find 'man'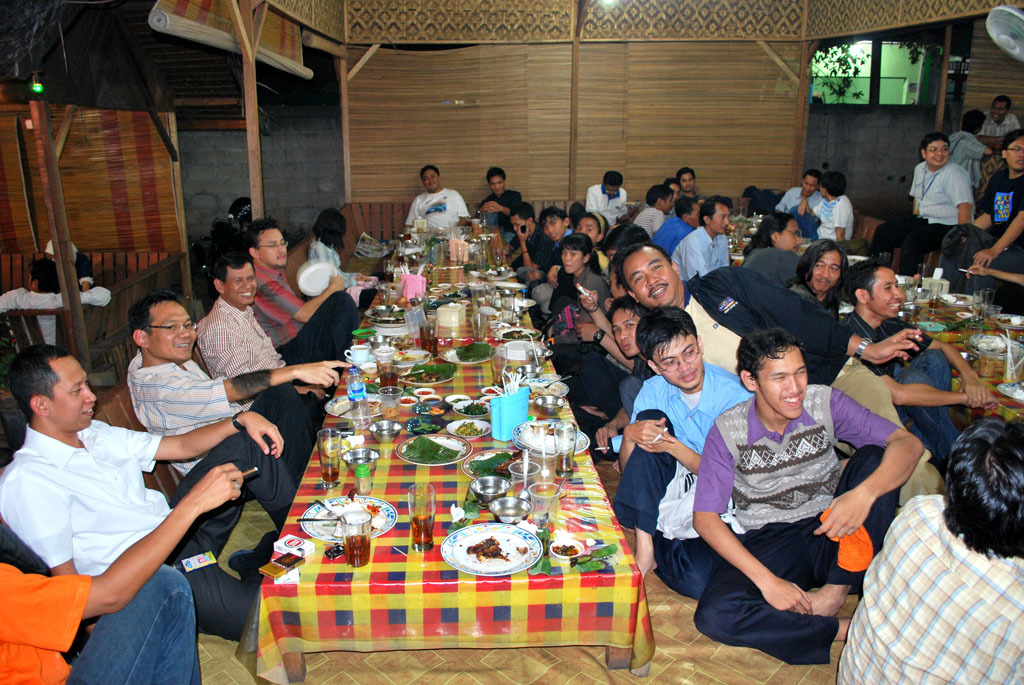
bbox=[771, 168, 821, 217]
